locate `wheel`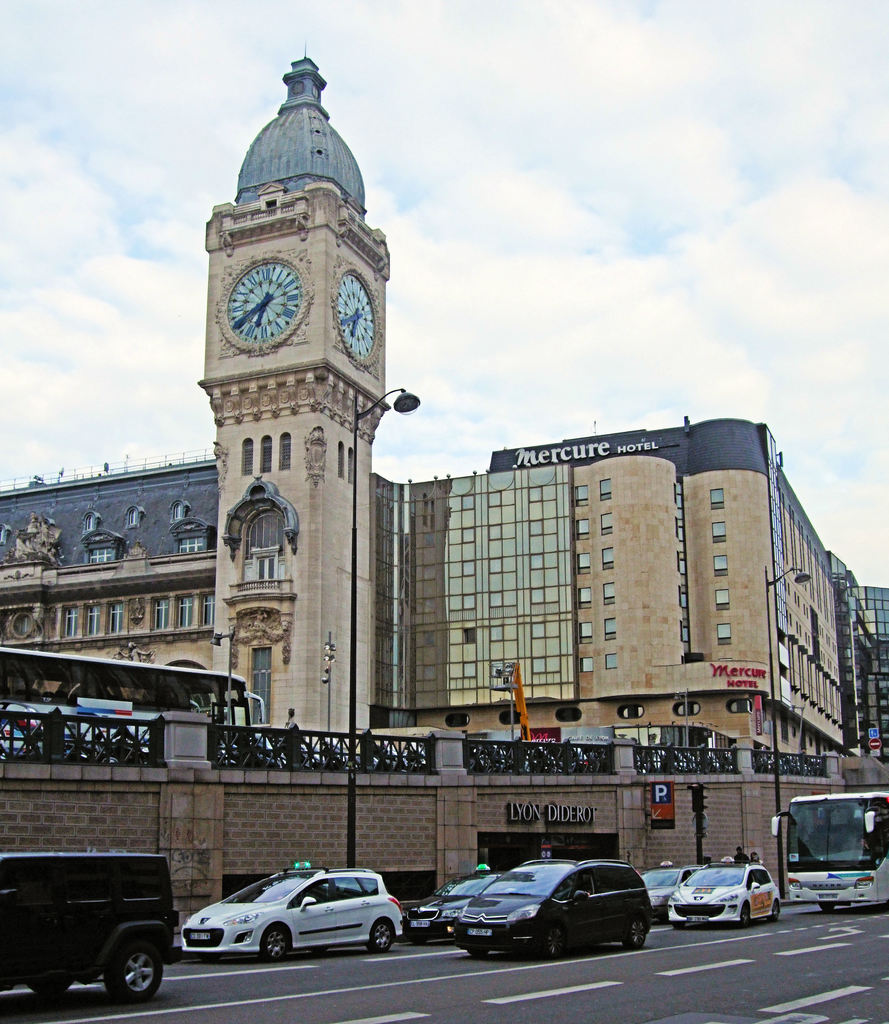
Rect(769, 901, 780, 922)
